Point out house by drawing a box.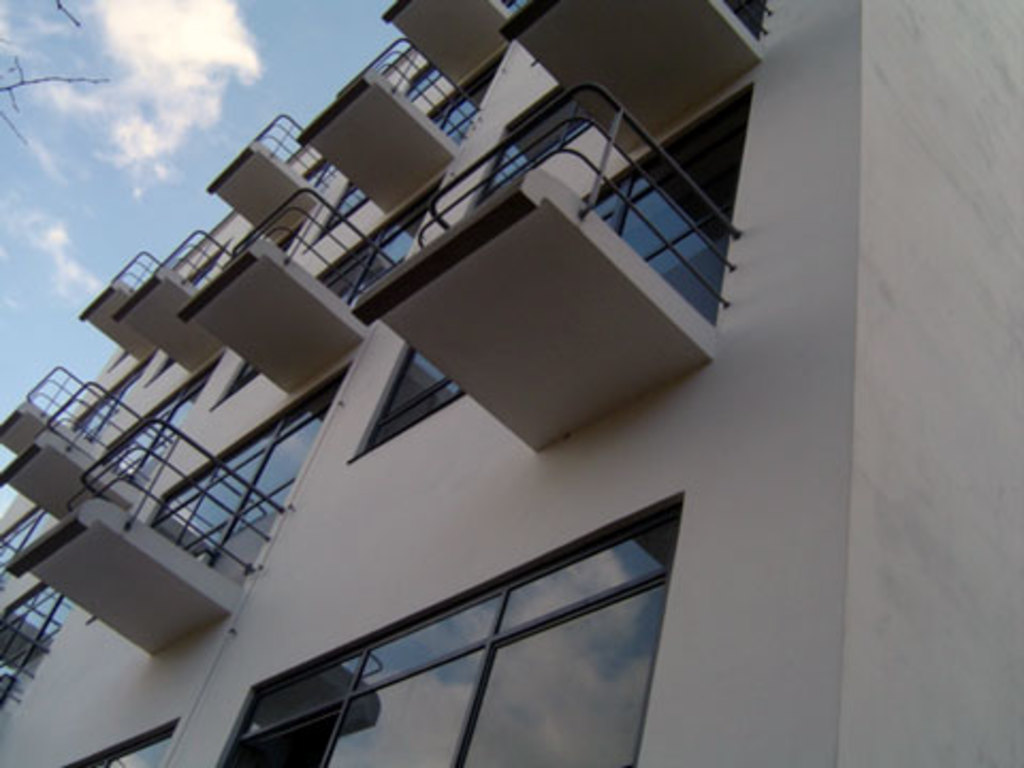
0,0,1022,766.
